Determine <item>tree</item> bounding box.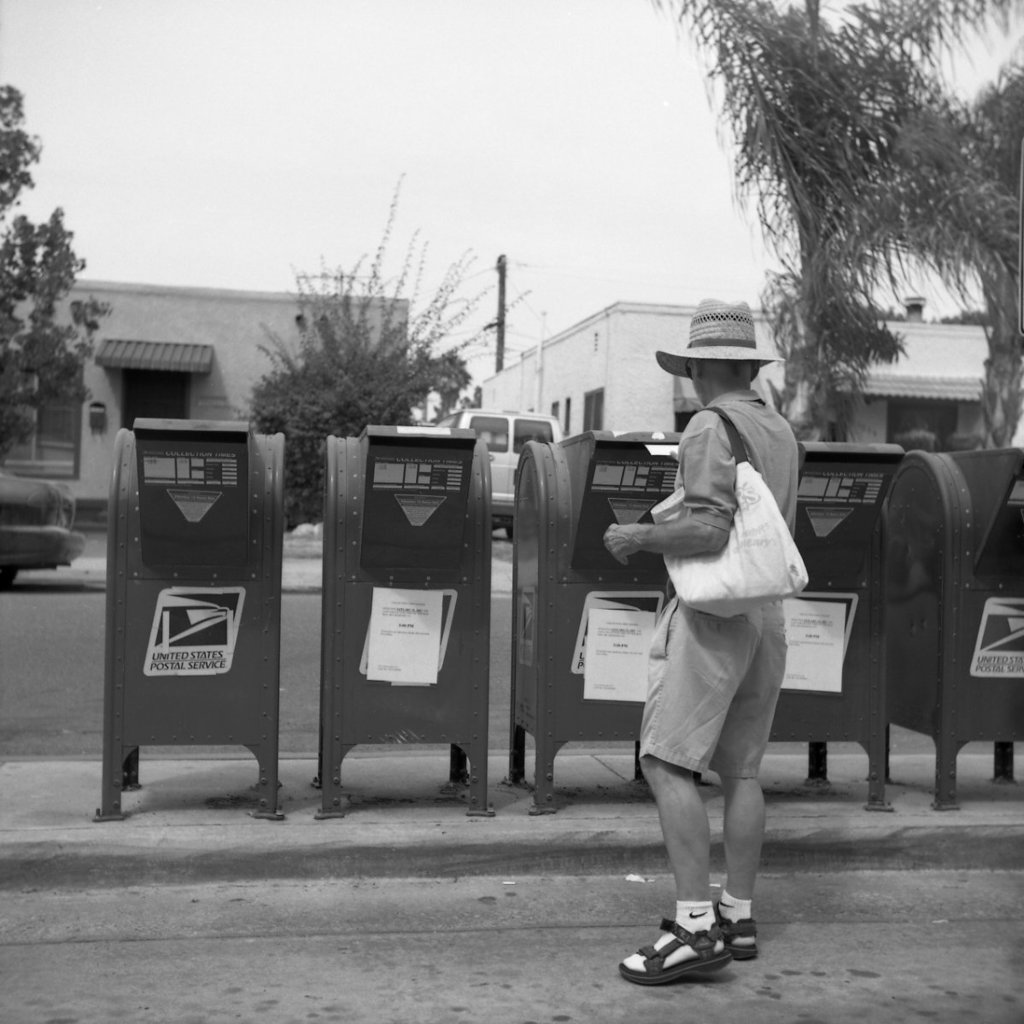
Determined: region(240, 167, 536, 527).
